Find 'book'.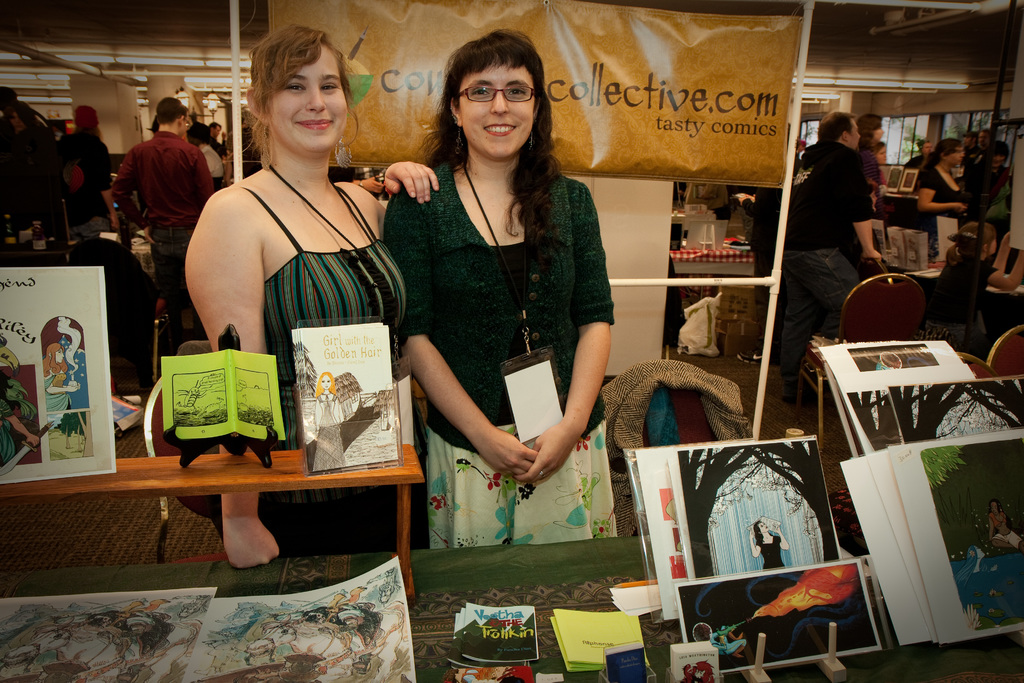
160, 346, 289, 440.
